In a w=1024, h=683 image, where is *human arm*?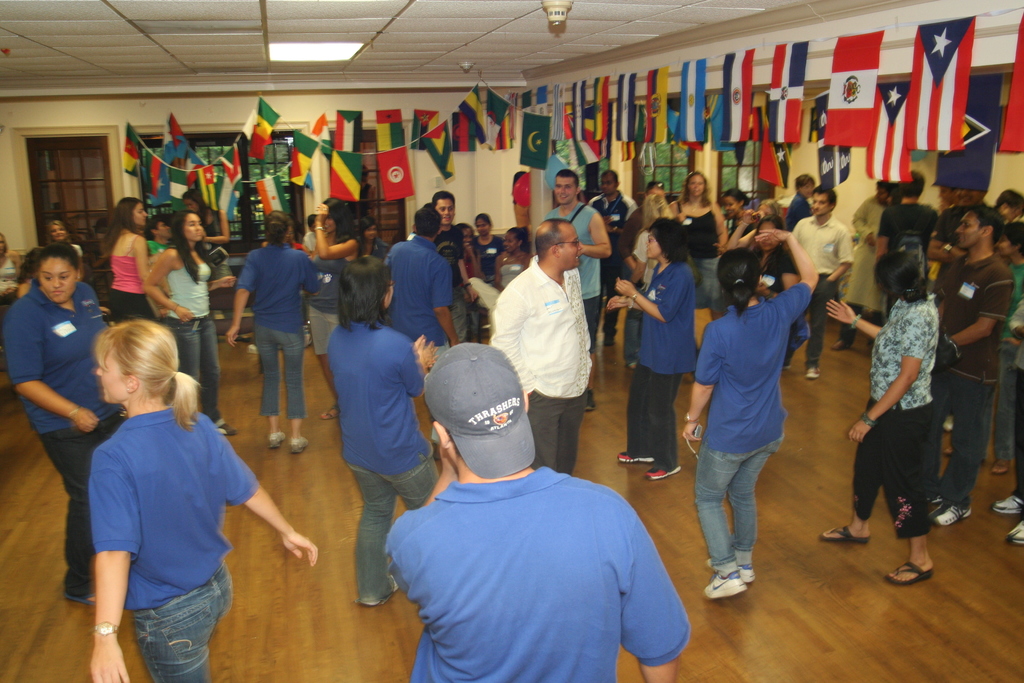
<box>620,500,692,682</box>.
